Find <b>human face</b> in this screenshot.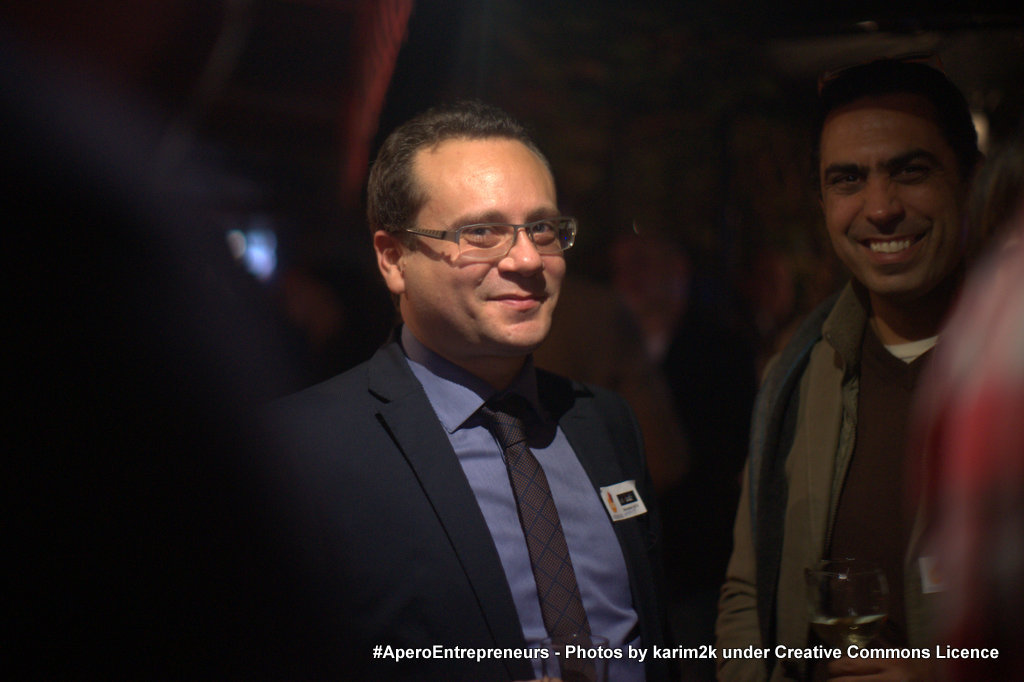
The bounding box for <b>human face</b> is bbox=(814, 111, 960, 306).
